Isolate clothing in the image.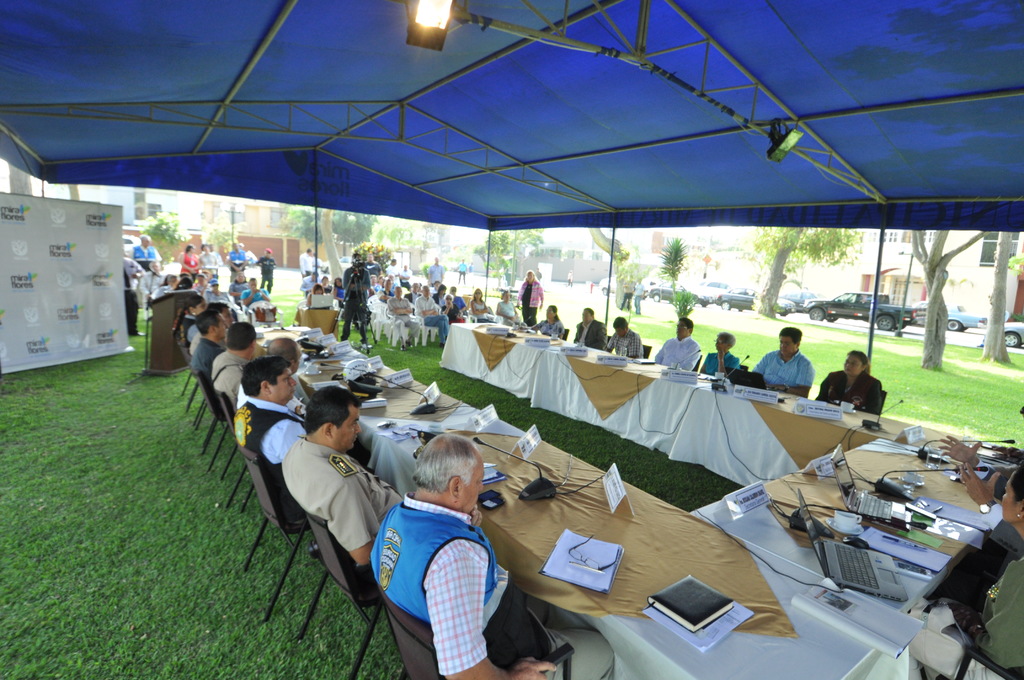
Isolated region: {"left": 818, "top": 366, "right": 884, "bottom": 420}.
